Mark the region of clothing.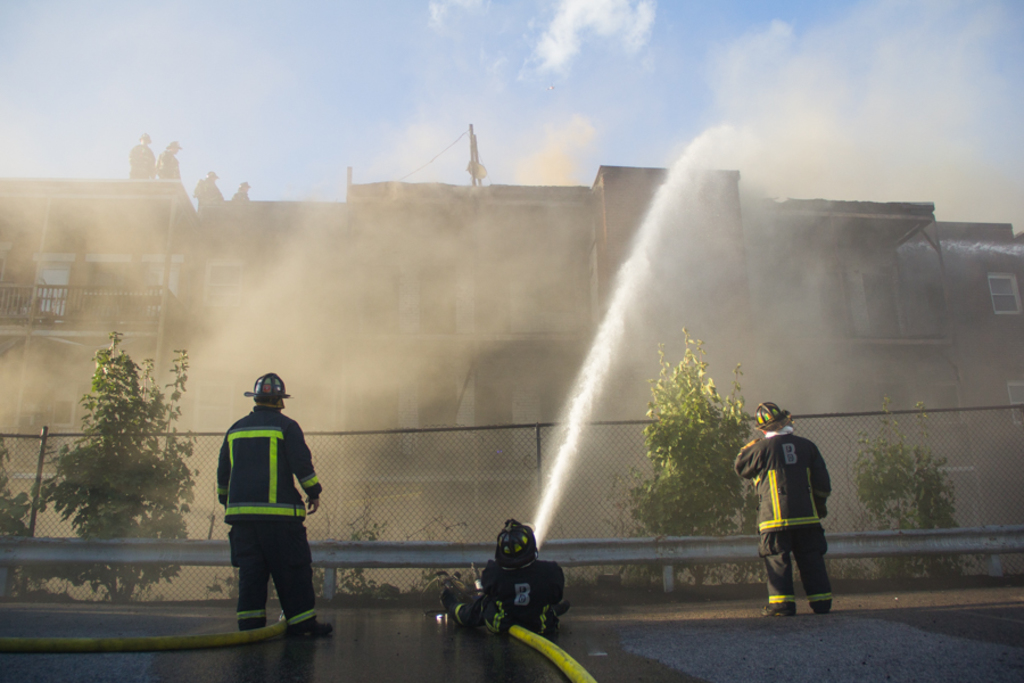
Region: (209,398,315,611).
